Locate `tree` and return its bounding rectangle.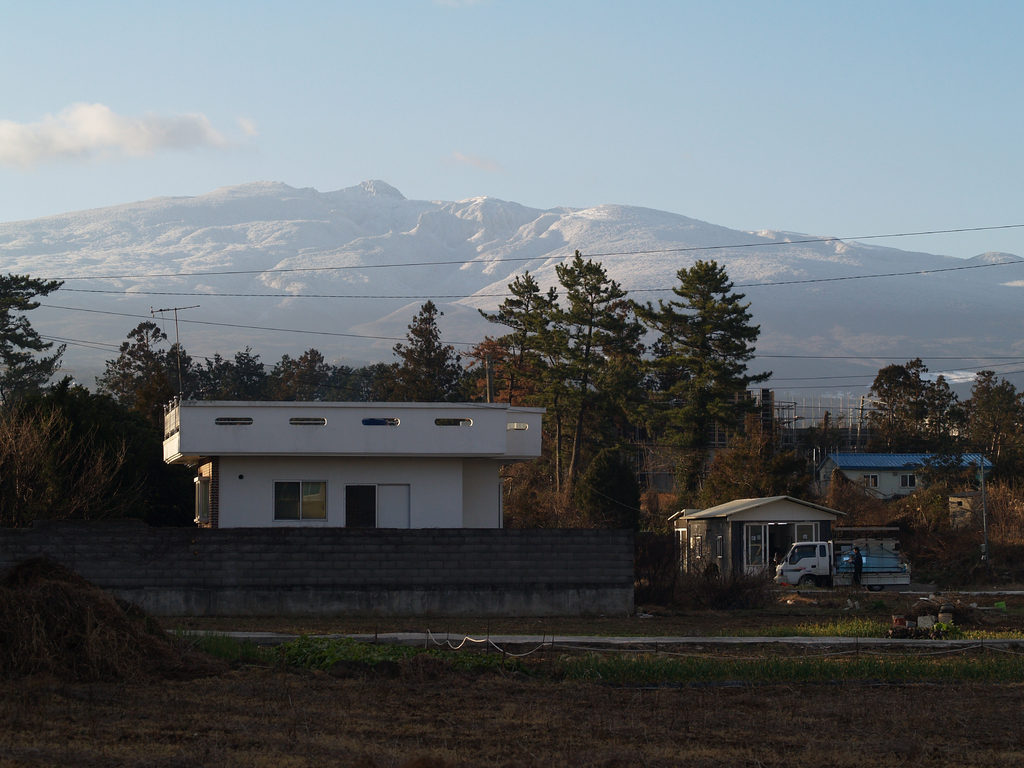
[929, 373, 962, 448].
